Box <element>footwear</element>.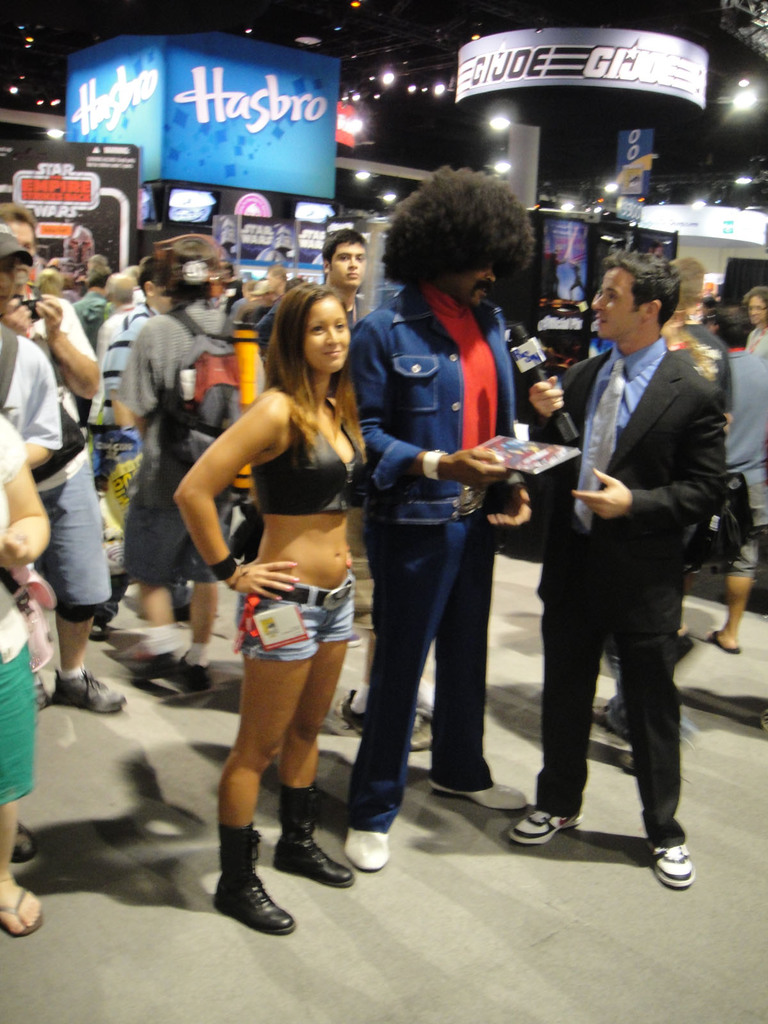
x1=646, y1=846, x2=696, y2=892.
